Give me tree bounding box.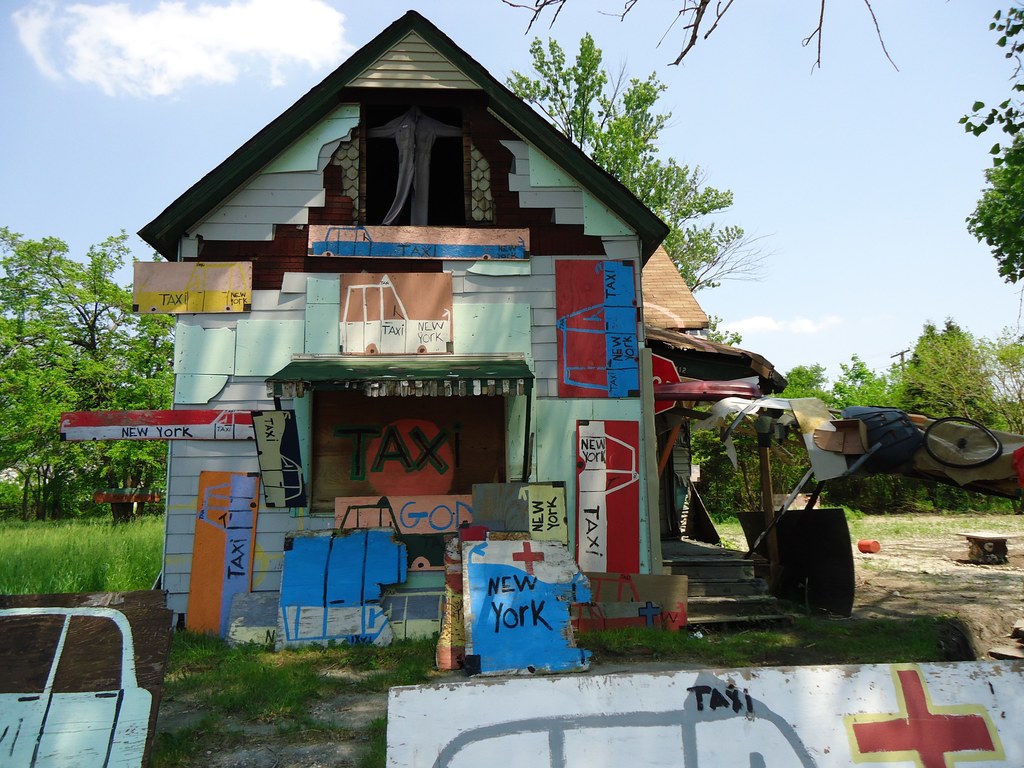
pyautogui.locateOnScreen(506, 31, 755, 293).
